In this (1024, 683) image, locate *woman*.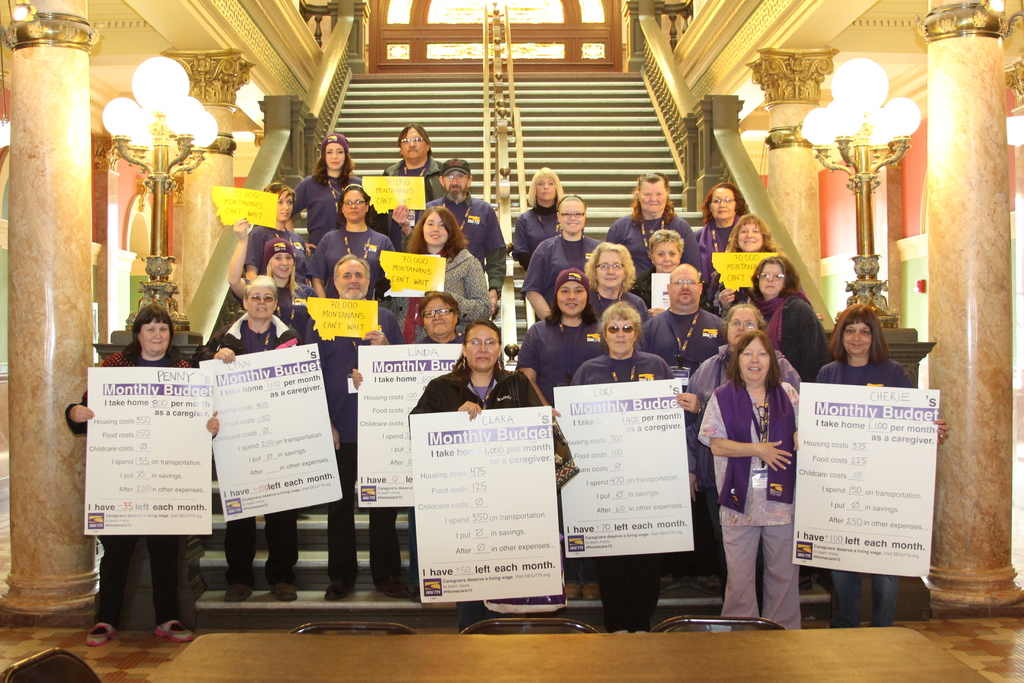
Bounding box: 518,272,610,411.
